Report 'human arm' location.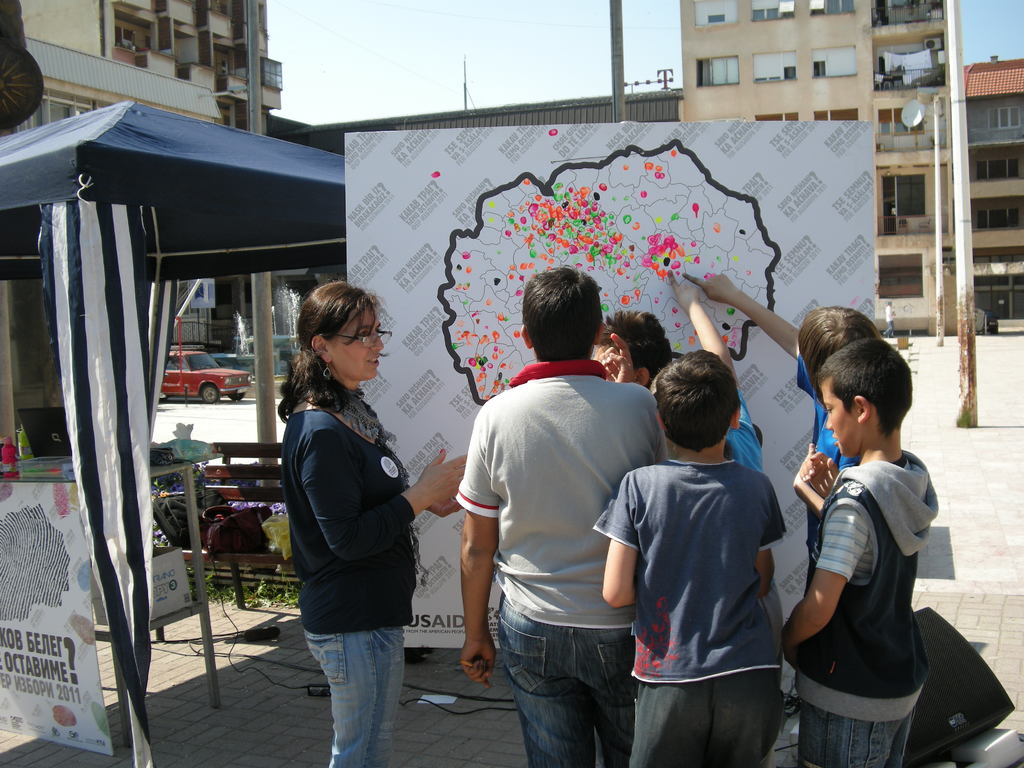
Report: rect(327, 419, 486, 569).
